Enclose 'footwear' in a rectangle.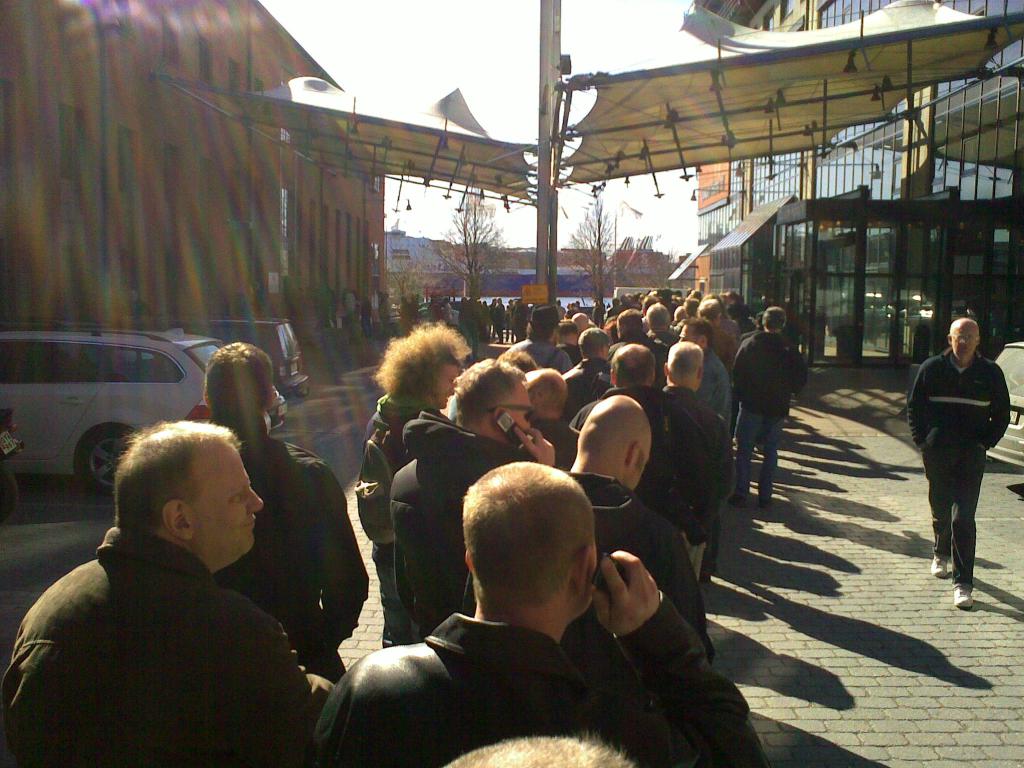
bbox(728, 492, 742, 506).
